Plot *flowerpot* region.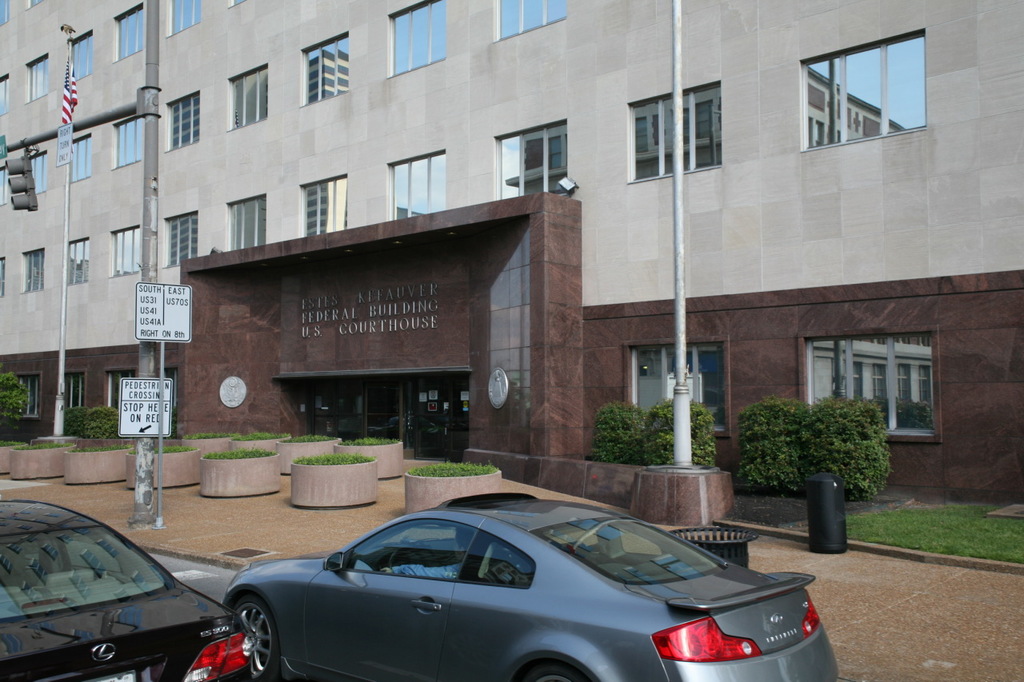
Plotted at (292,451,379,503).
